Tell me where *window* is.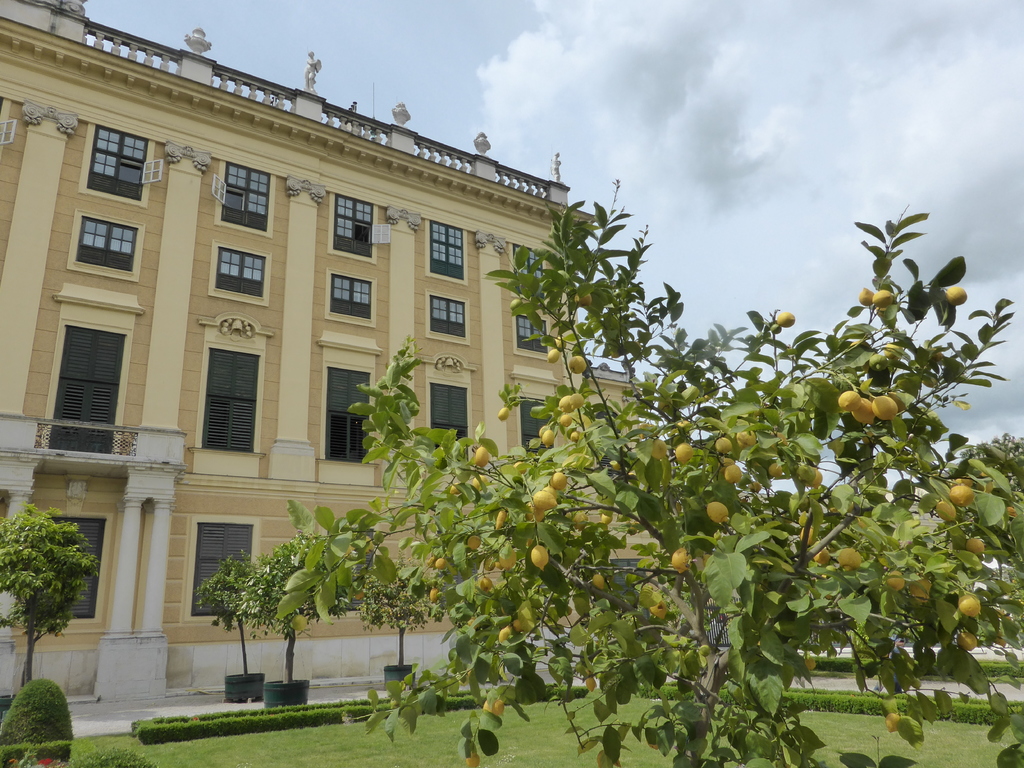
*window* is at 318/367/371/463.
